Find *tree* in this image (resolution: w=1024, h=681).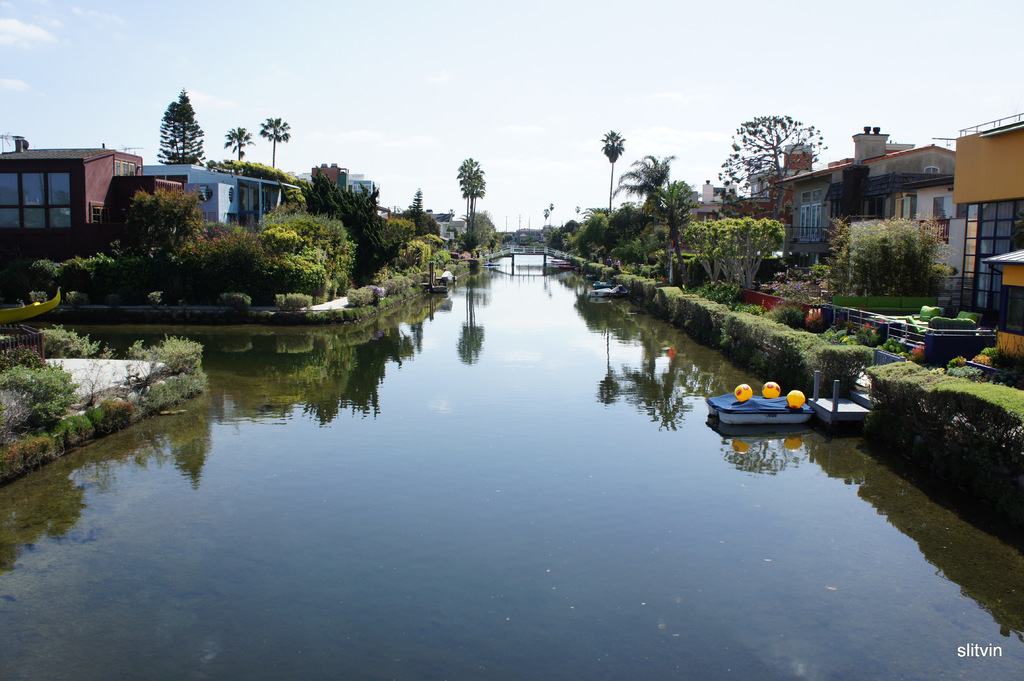
detection(604, 152, 677, 211).
